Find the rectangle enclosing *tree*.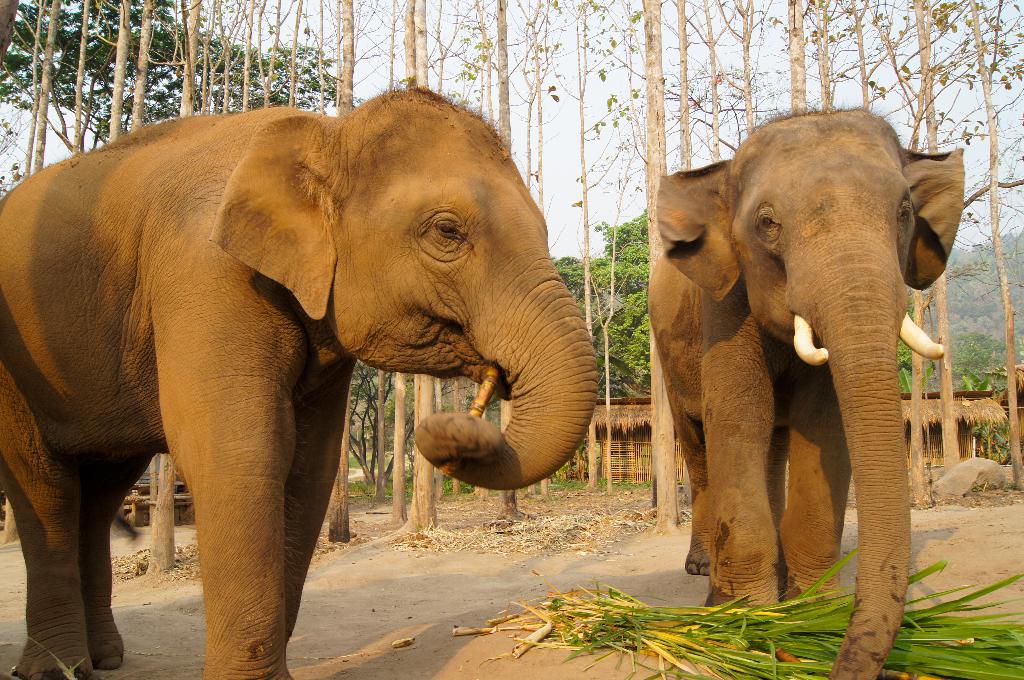
[x1=509, y1=0, x2=568, y2=219].
